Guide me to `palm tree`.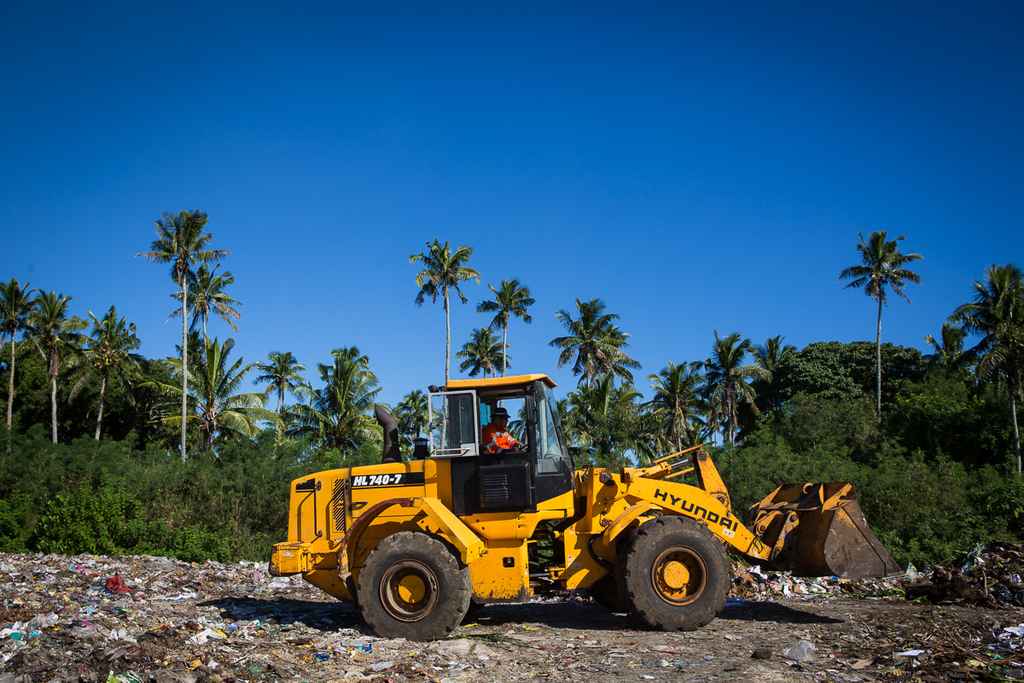
Guidance: [left=60, top=312, right=110, bottom=471].
